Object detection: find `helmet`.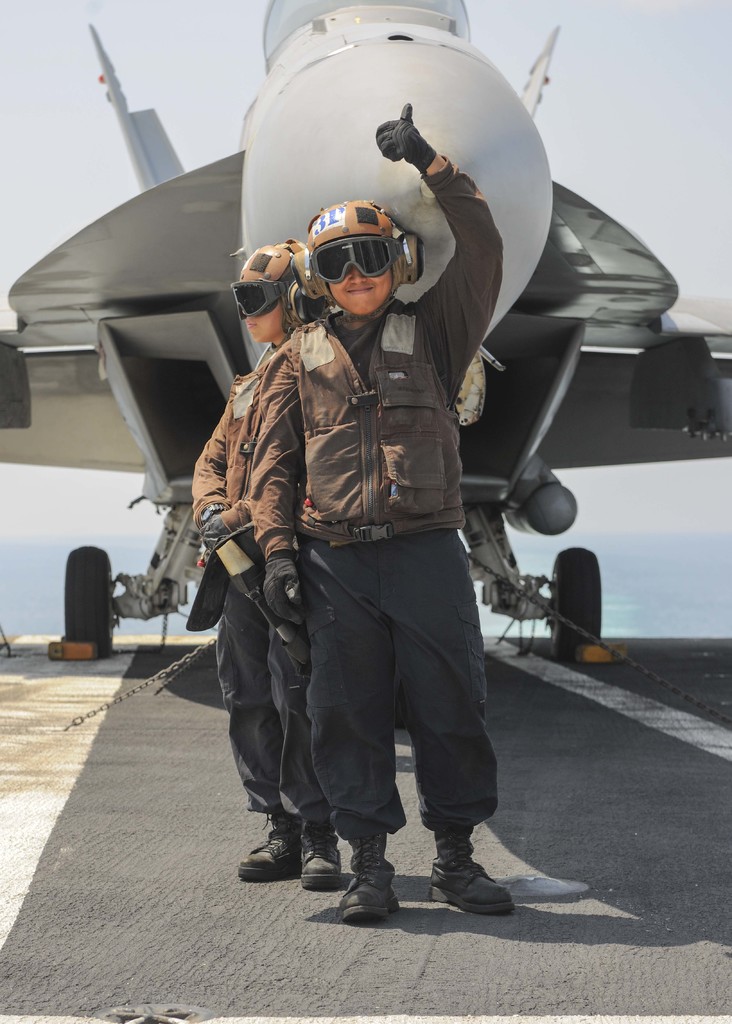
rect(231, 239, 307, 330).
